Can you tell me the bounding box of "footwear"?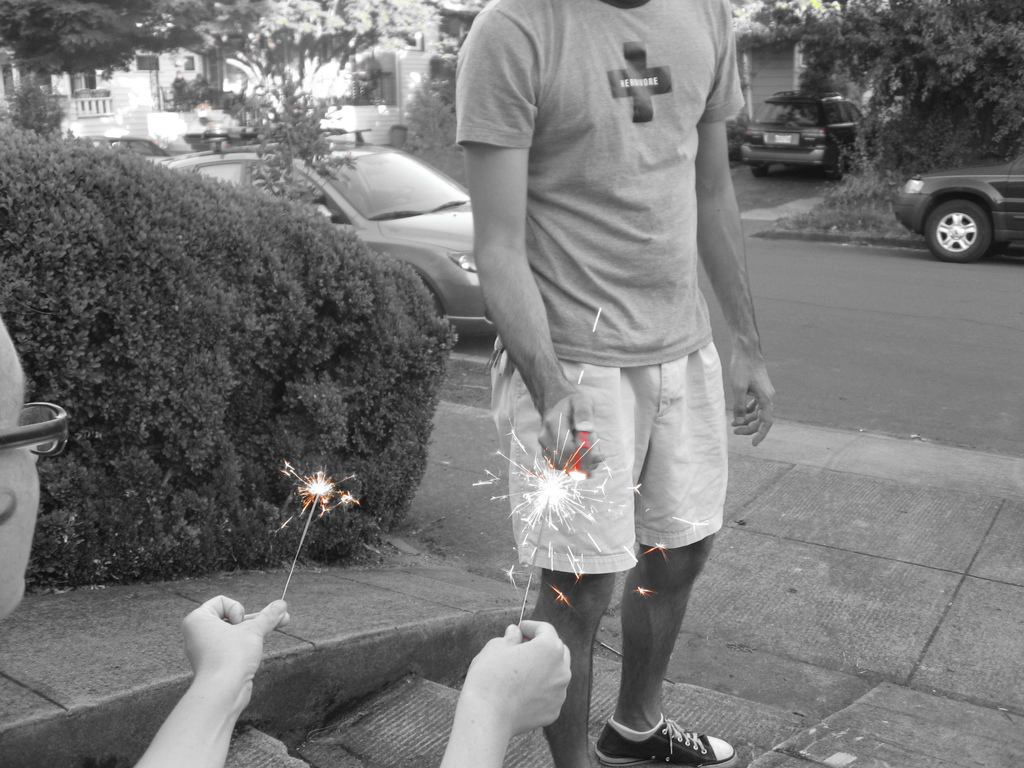
bbox=[597, 717, 739, 767].
